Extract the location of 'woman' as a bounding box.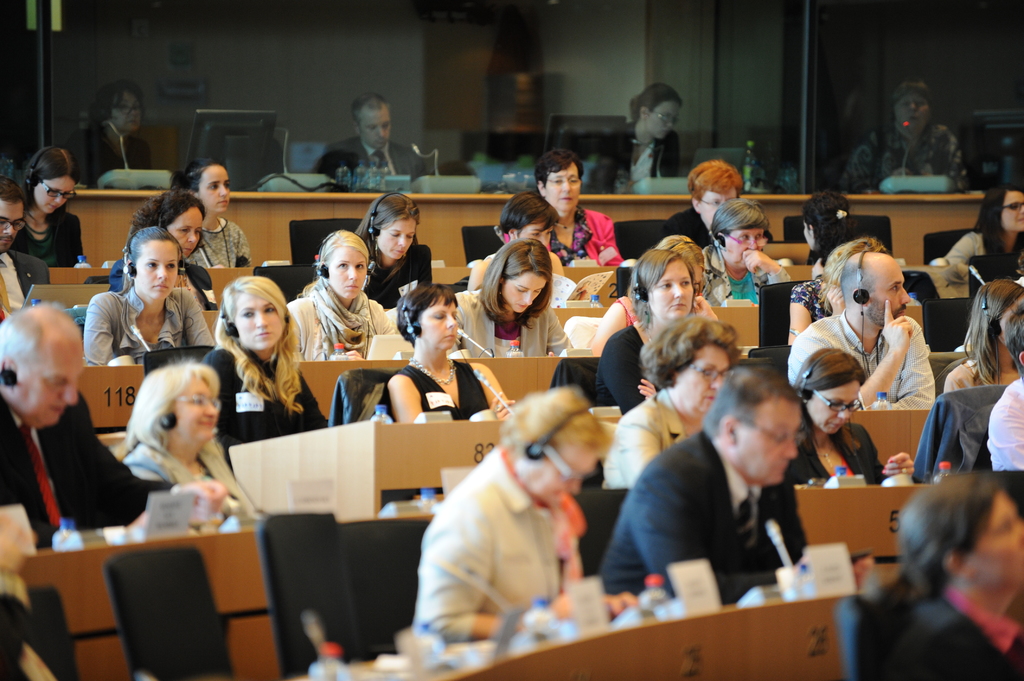
71 83 152 182.
